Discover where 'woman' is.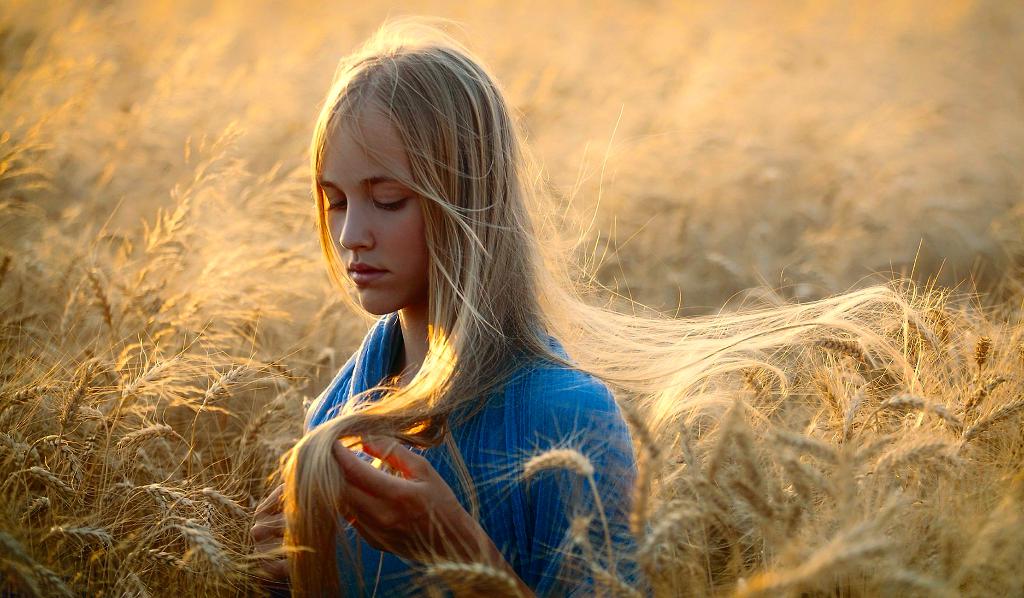
Discovered at <bbox>247, 3, 943, 597</bbox>.
